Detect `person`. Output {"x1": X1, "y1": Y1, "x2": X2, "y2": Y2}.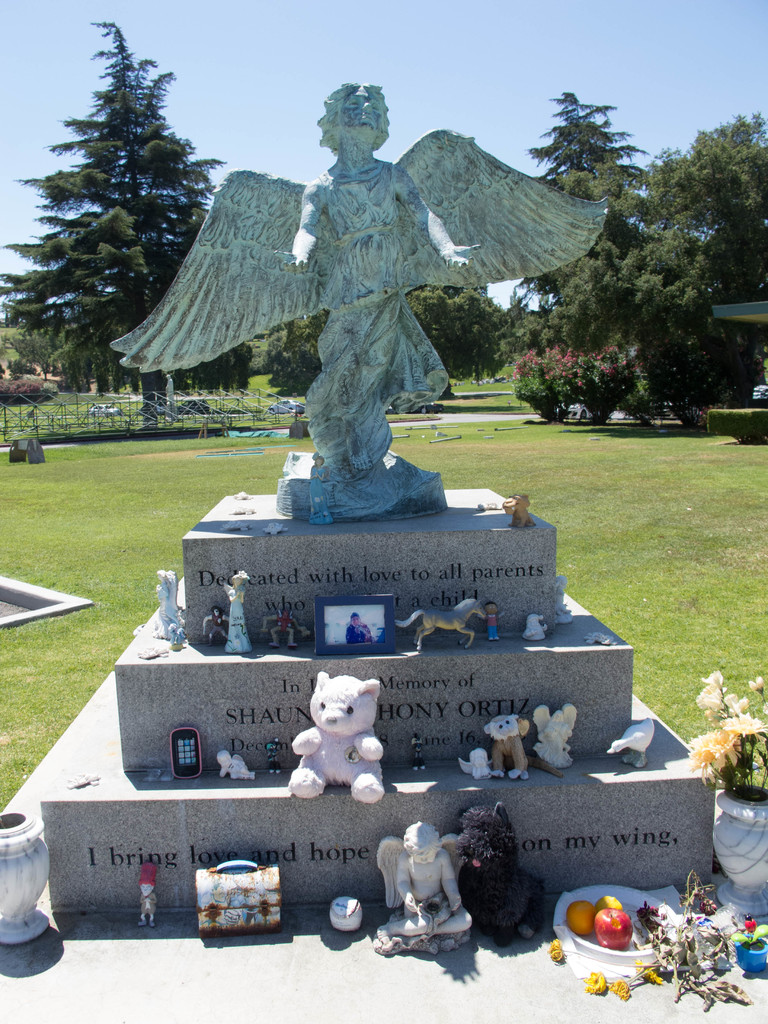
{"x1": 298, "y1": 83, "x2": 456, "y2": 521}.
